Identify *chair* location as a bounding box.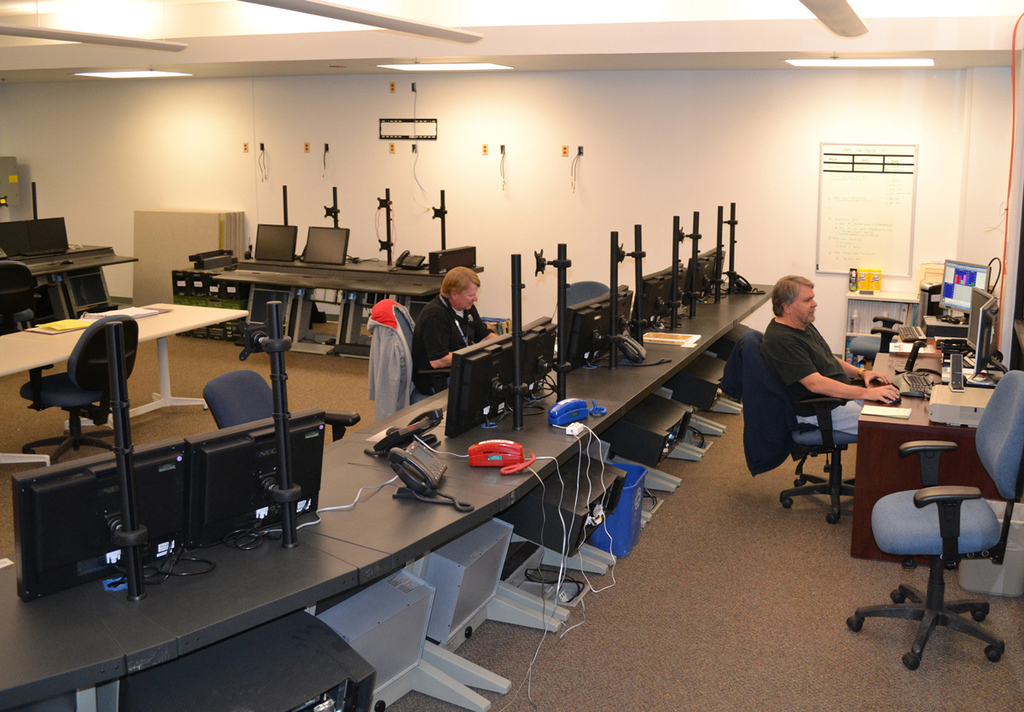
rect(568, 279, 608, 303).
